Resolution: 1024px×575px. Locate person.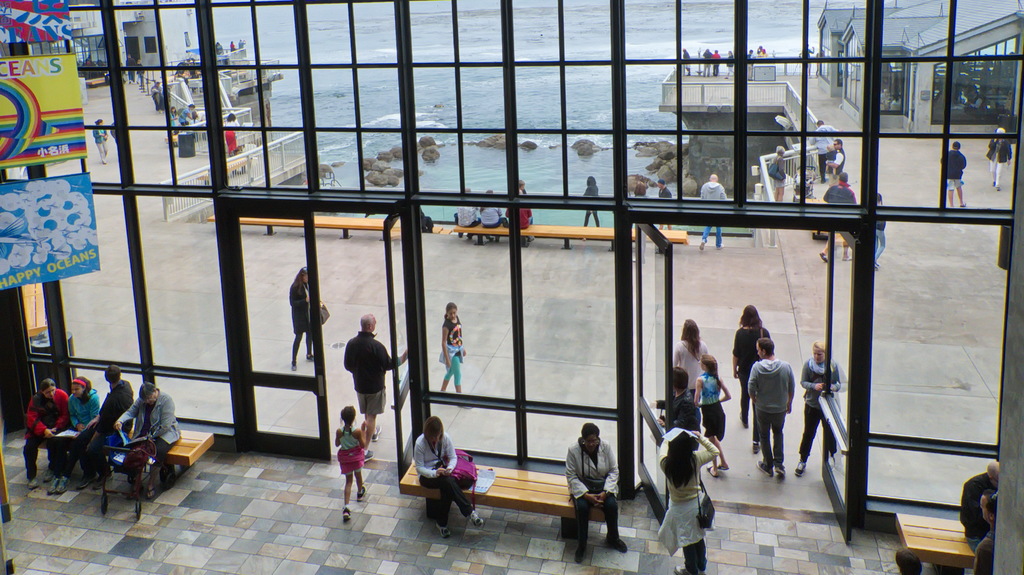
[516,190,531,241].
